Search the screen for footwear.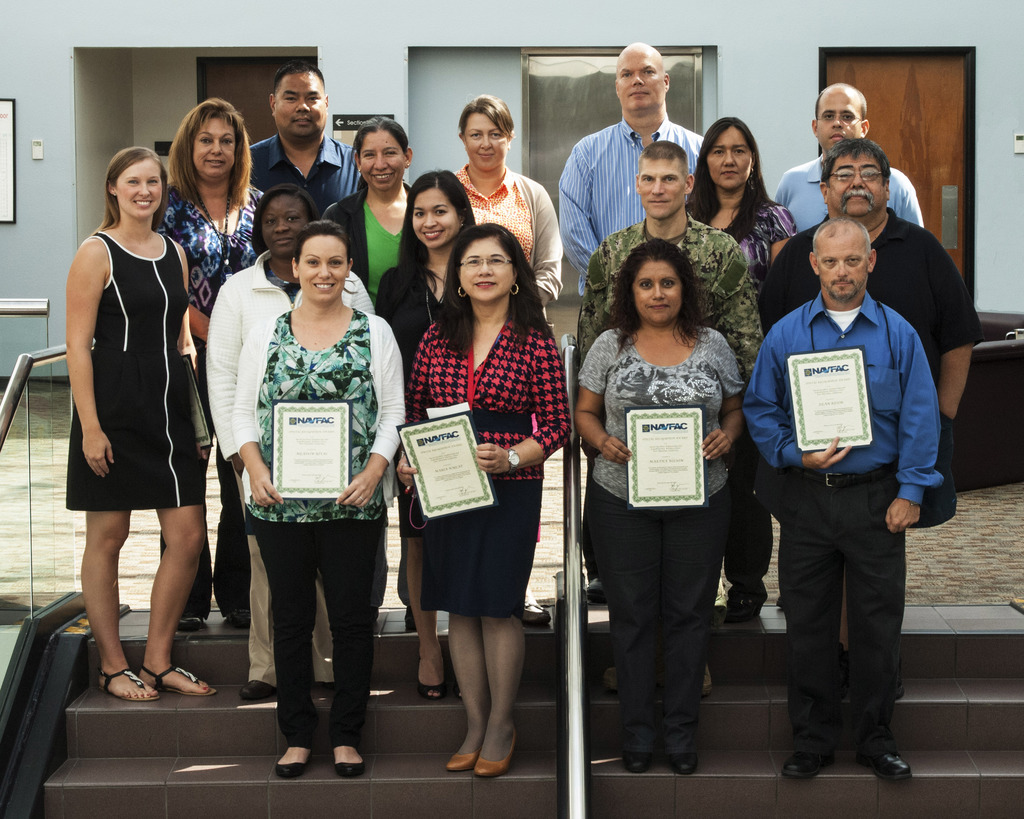
Found at {"left": 893, "top": 666, "right": 902, "bottom": 700}.
